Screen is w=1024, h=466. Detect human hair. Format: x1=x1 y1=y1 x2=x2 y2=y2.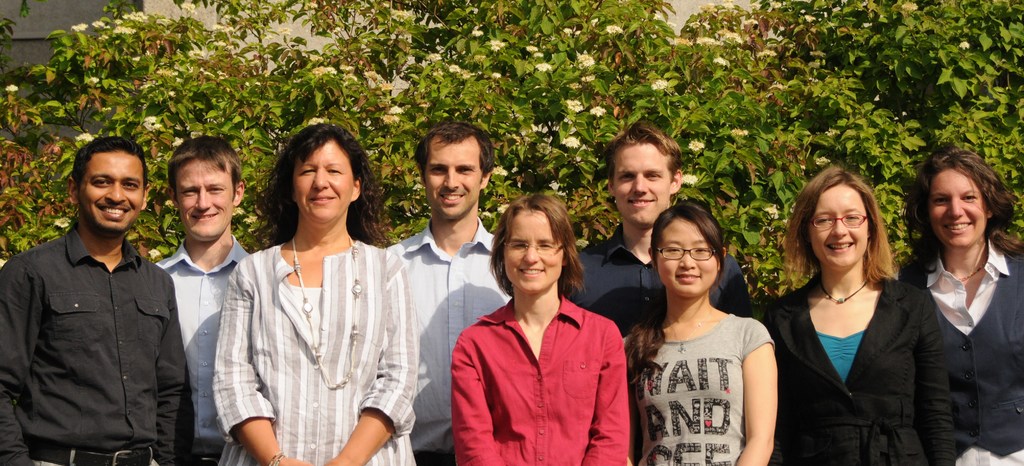
x1=254 y1=113 x2=392 y2=252.
